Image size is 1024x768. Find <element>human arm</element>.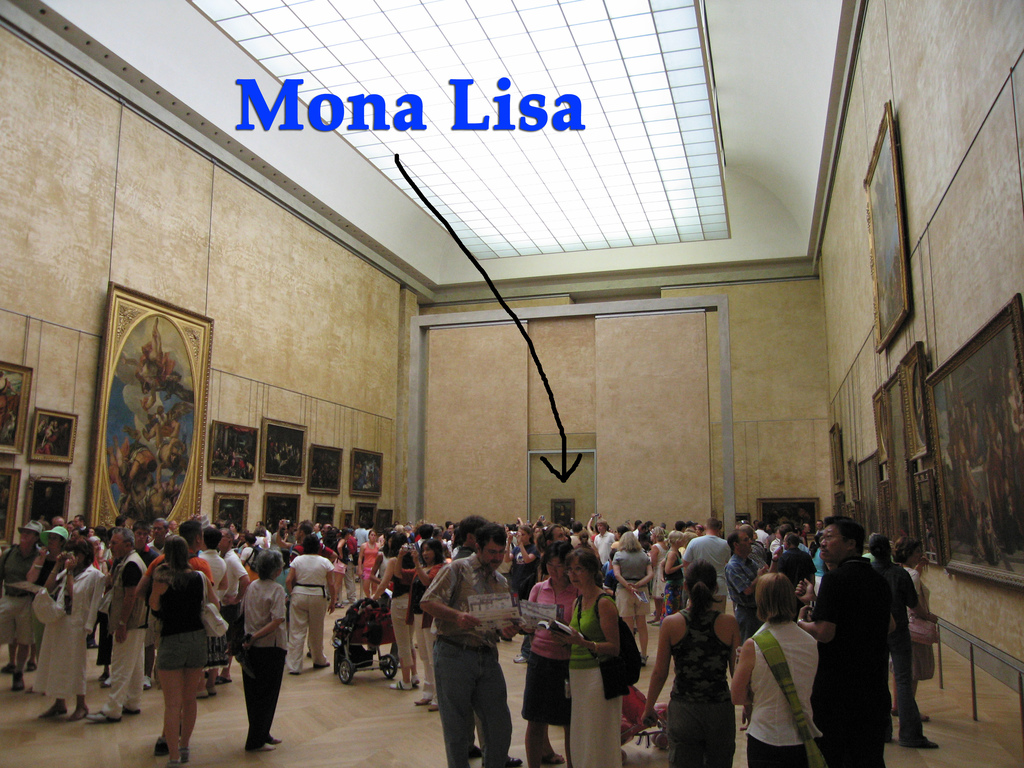
detection(78, 563, 111, 642).
